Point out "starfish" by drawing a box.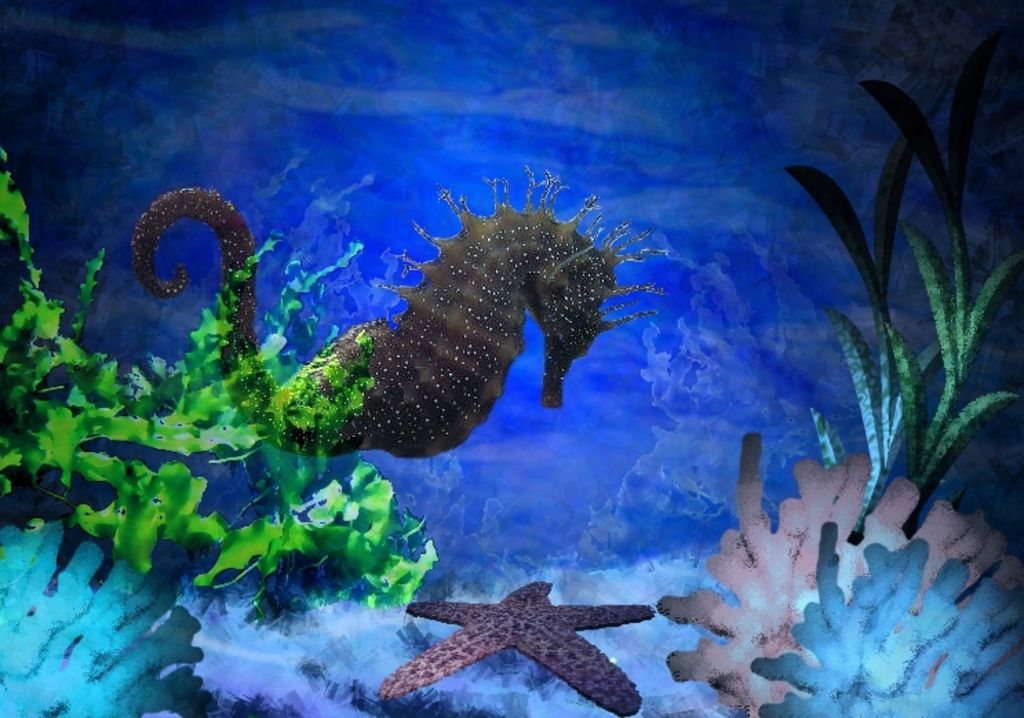
[x1=373, y1=579, x2=653, y2=714].
